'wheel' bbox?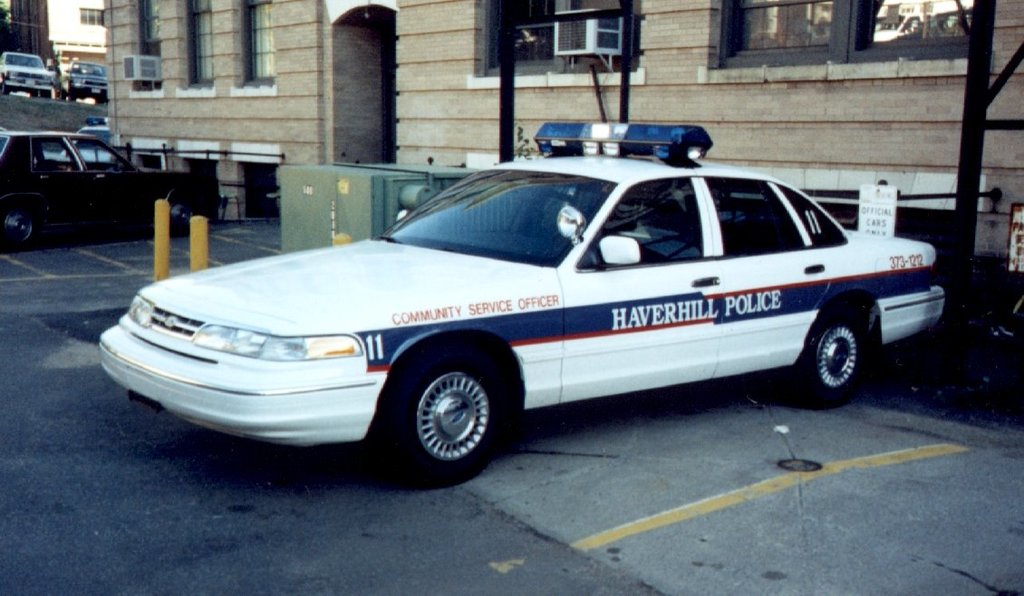
(790,298,874,411)
